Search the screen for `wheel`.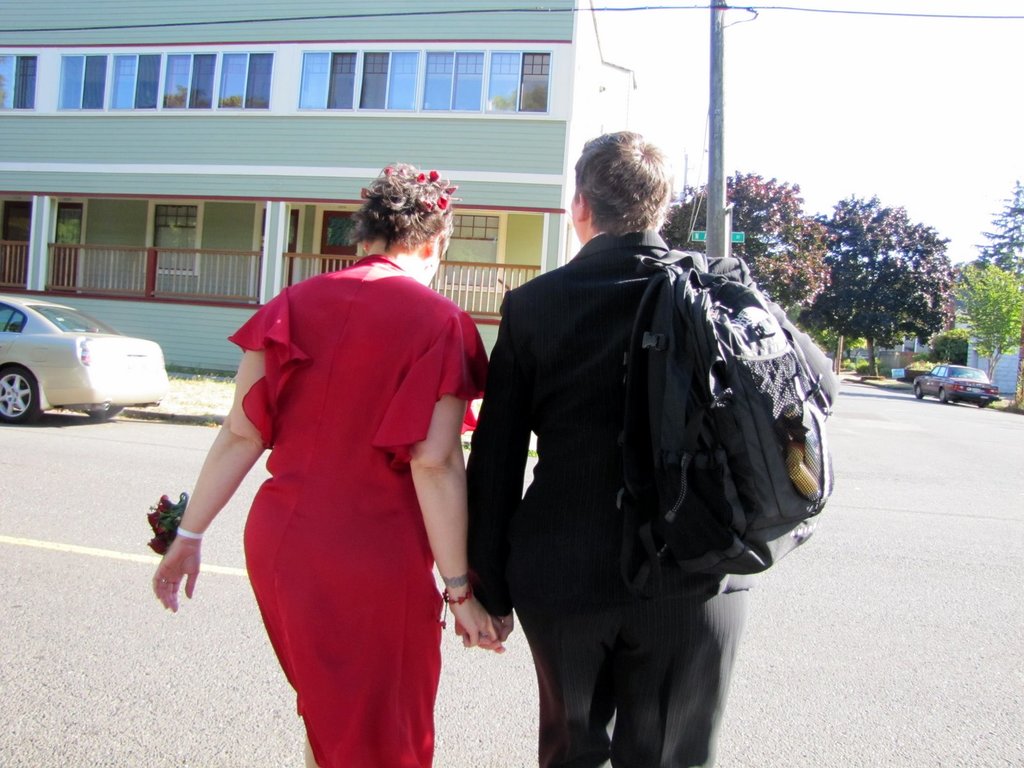
Found at bbox=(979, 401, 988, 408).
